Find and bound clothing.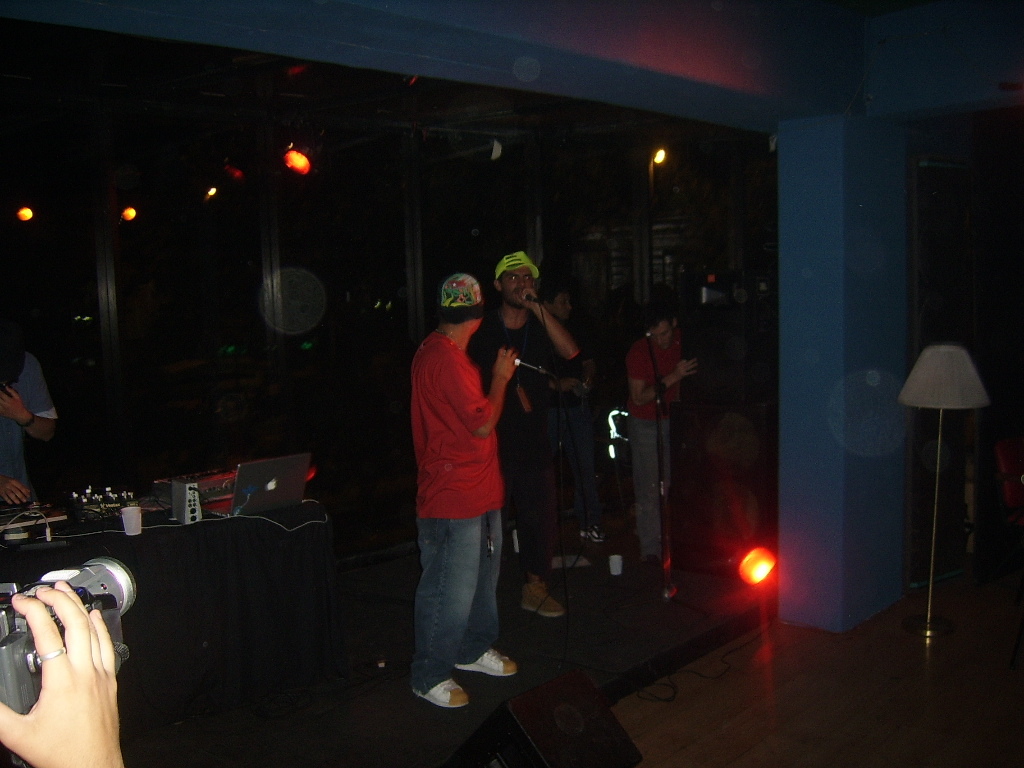
Bound: (left=478, top=297, right=546, bottom=583).
